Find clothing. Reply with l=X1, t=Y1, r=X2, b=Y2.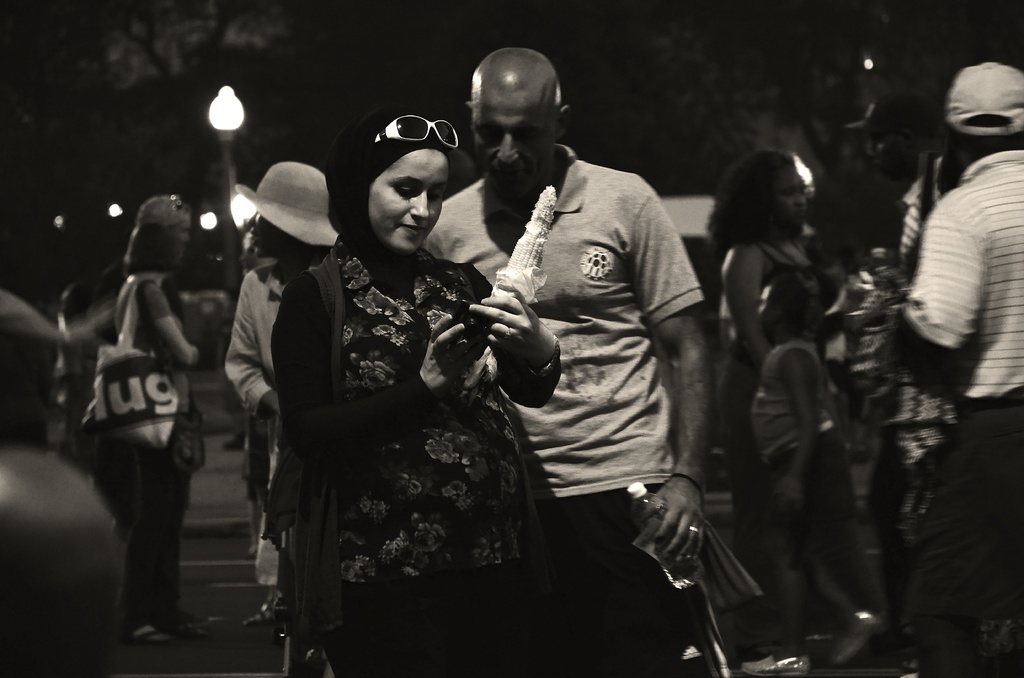
l=275, t=232, r=565, b=677.
